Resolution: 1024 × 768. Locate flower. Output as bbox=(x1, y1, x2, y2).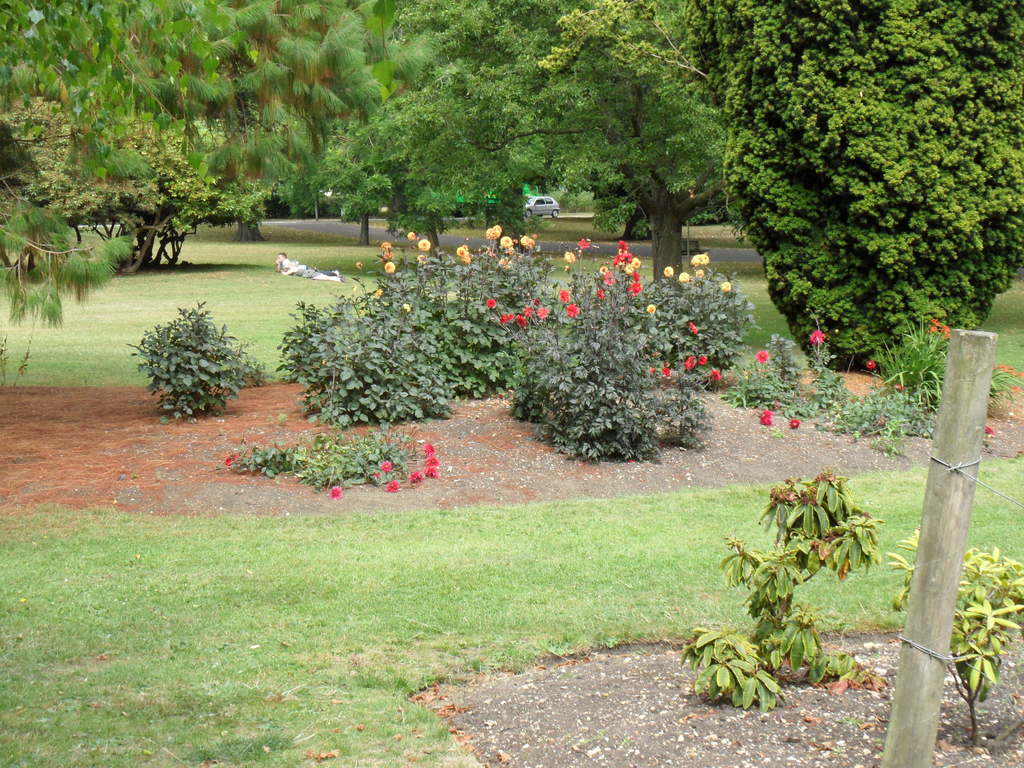
bbox=(676, 269, 690, 282).
